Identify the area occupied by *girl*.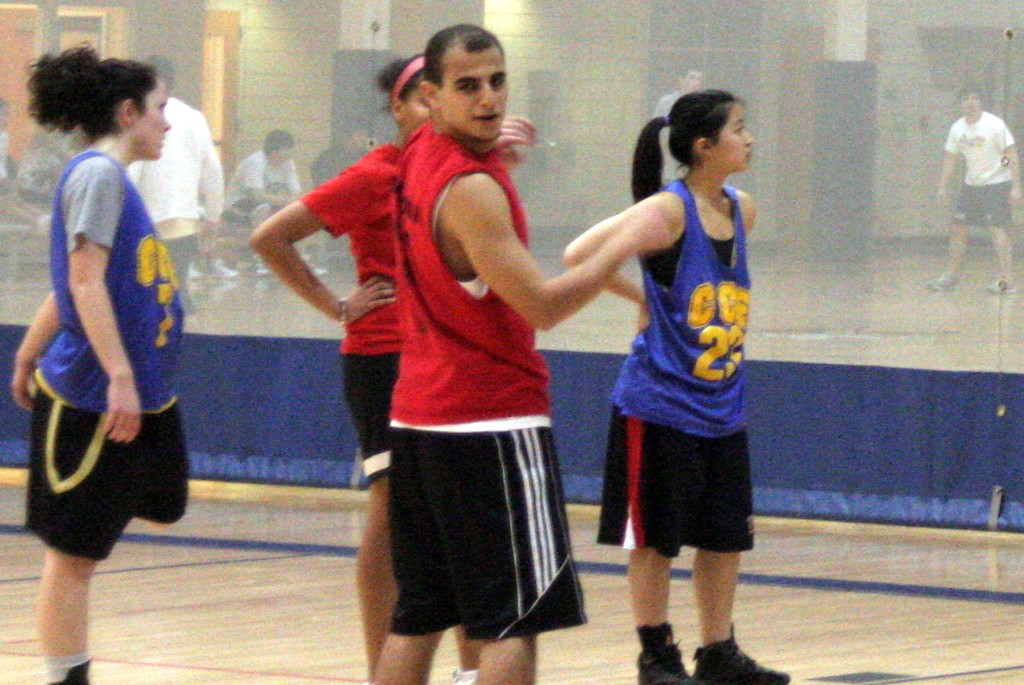
Area: 563, 87, 799, 684.
